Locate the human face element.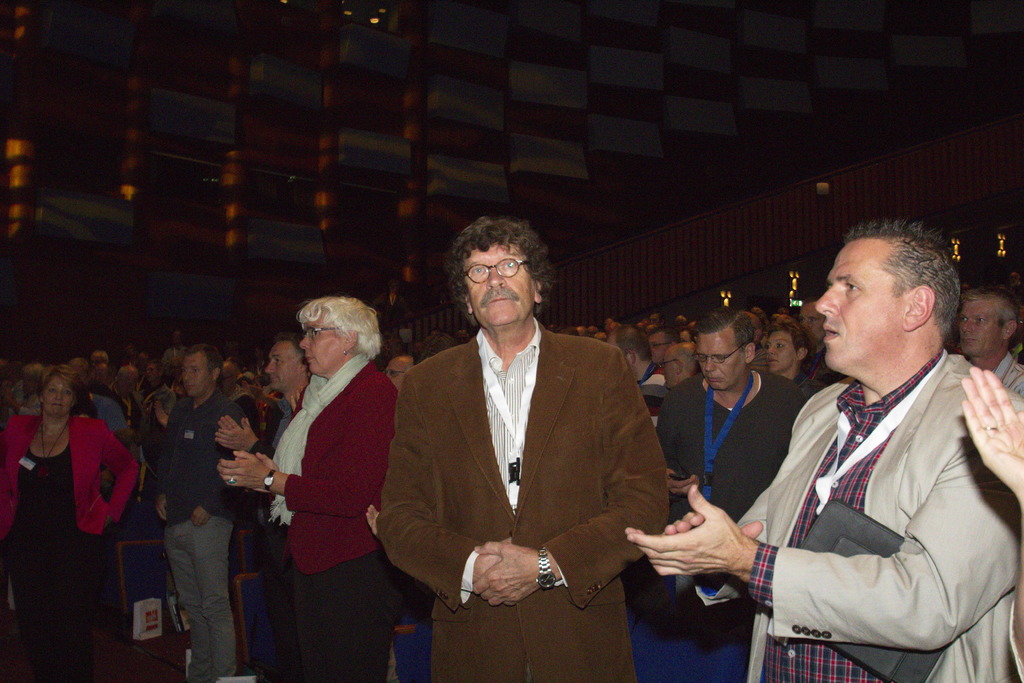
Element bbox: x1=262, y1=339, x2=307, y2=391.
